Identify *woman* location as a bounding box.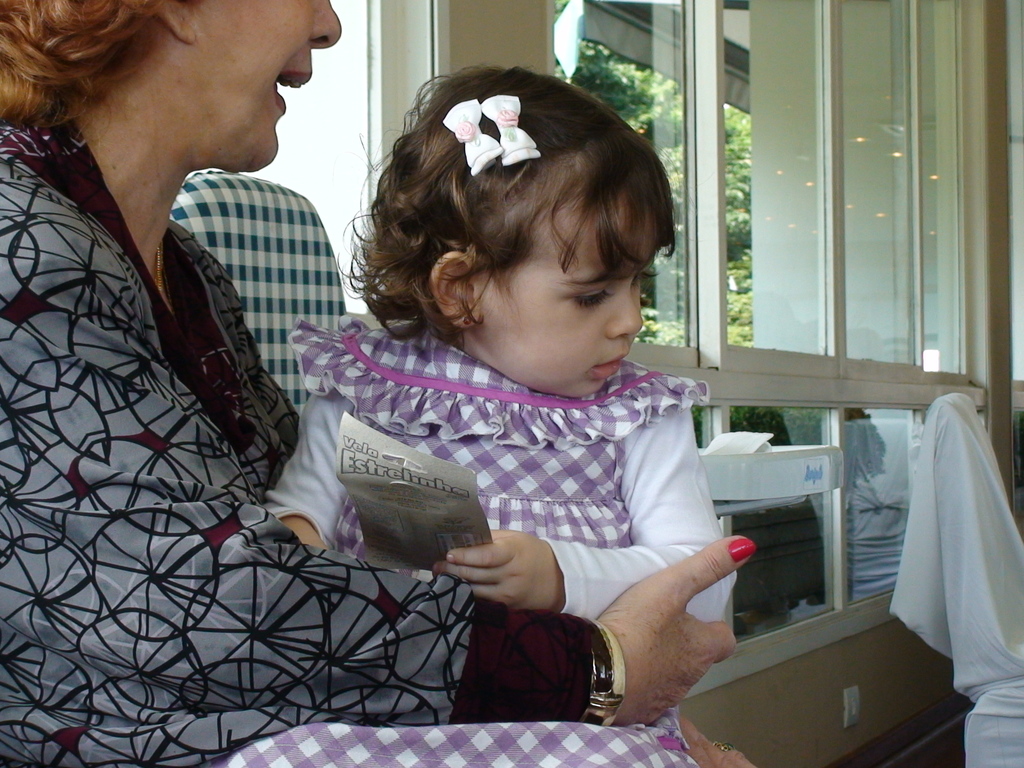
(0,0,758,767).
